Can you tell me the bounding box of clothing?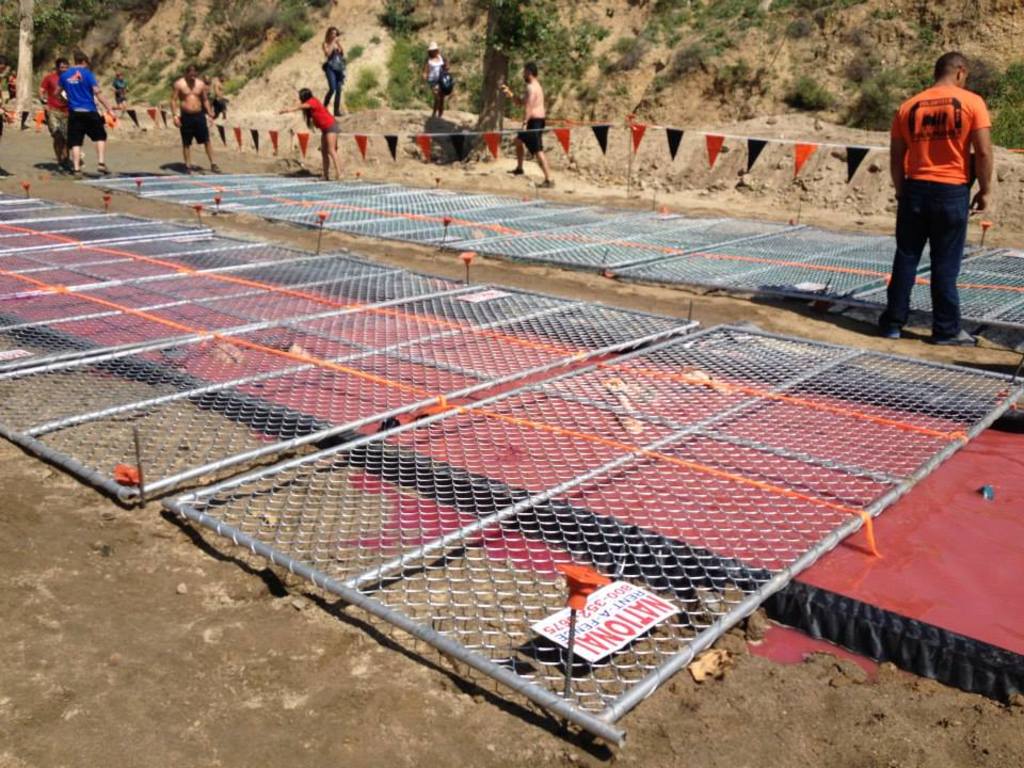
309:94:342:132.
